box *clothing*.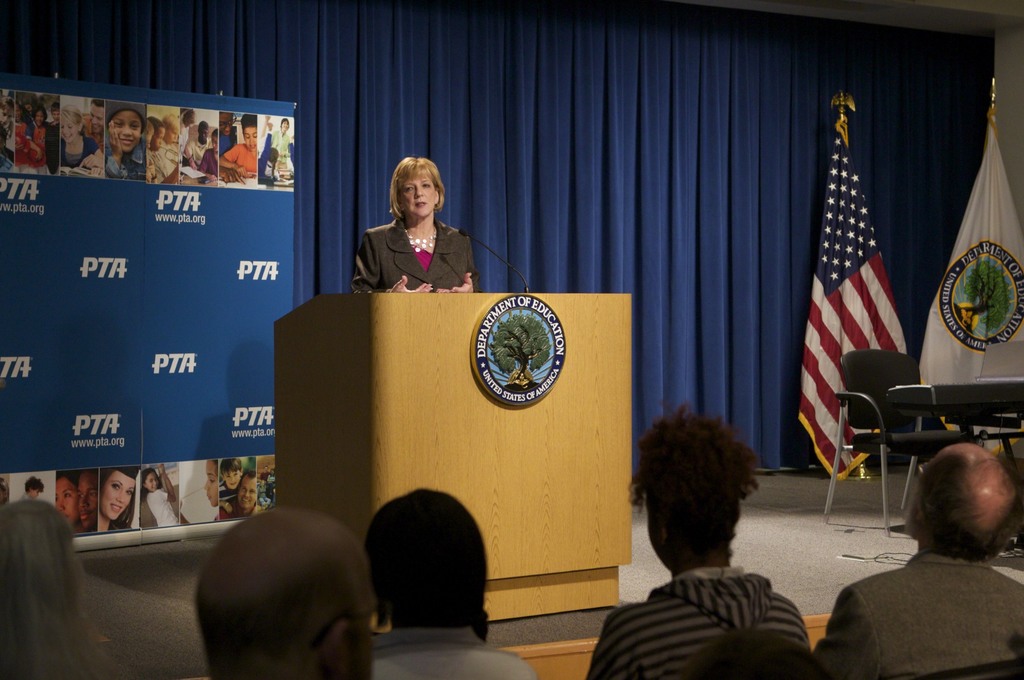
bbox(83, 118, 104, 151).
